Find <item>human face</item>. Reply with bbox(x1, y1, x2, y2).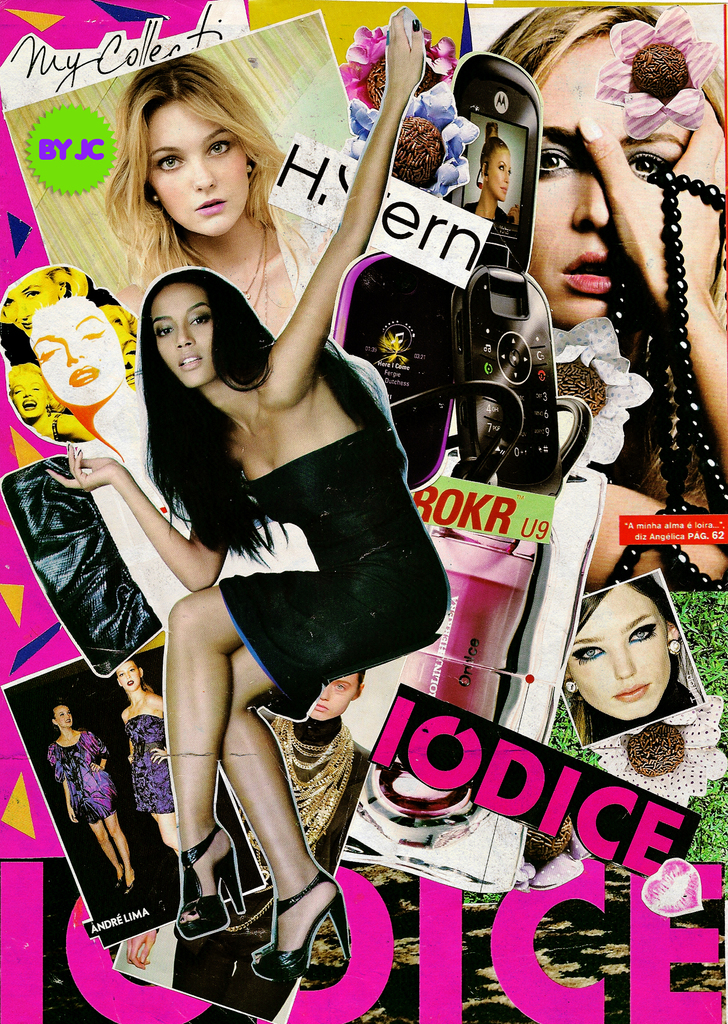
bbox(306, 665, 364, 730).
